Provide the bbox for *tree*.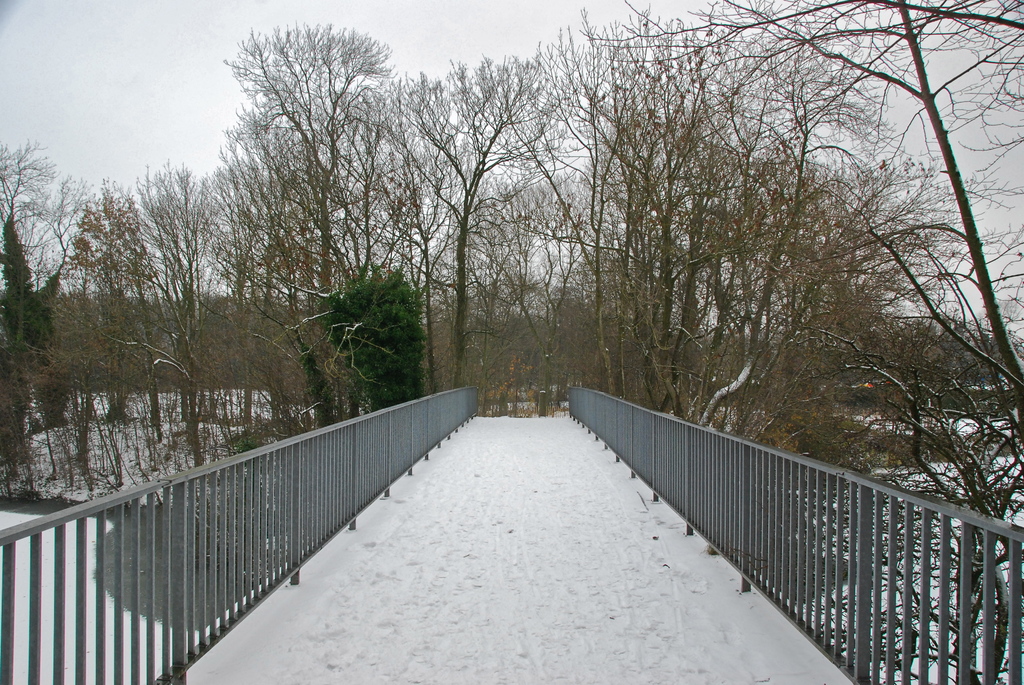
[x1=189, y1=157, x2=279, y2=369].
